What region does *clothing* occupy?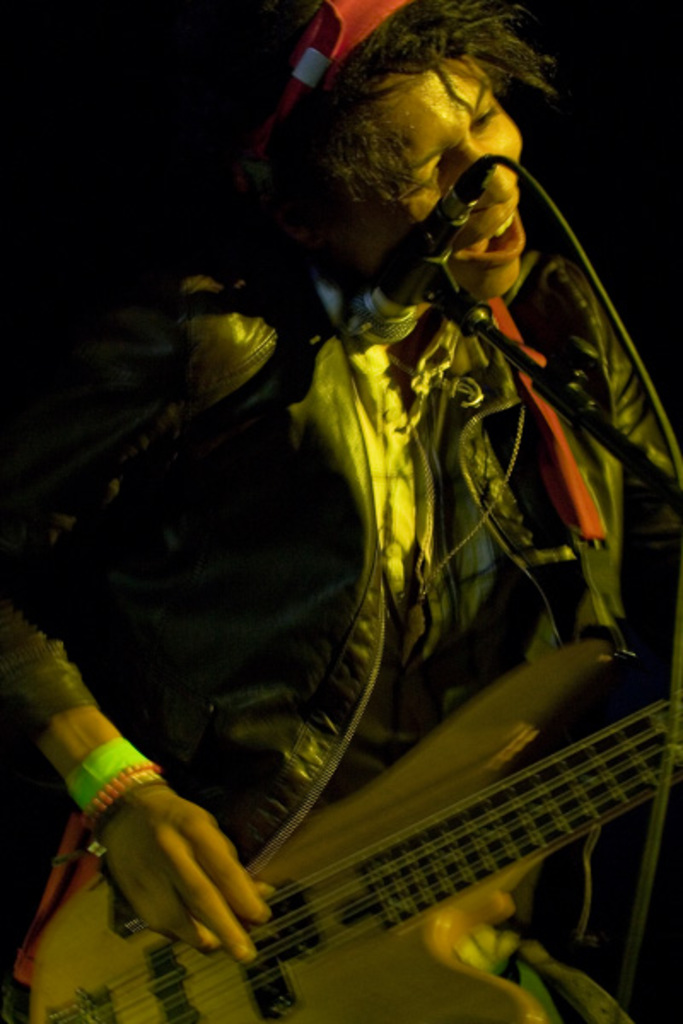
[0,246,681,1022].
